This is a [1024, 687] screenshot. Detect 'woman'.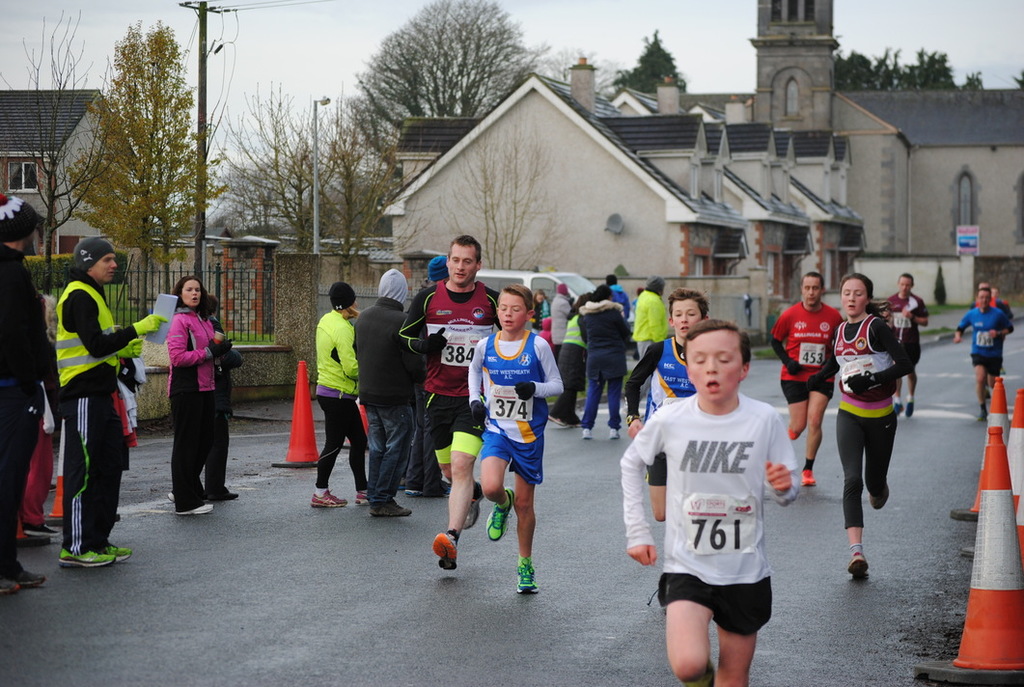
(817,285,913,574).
